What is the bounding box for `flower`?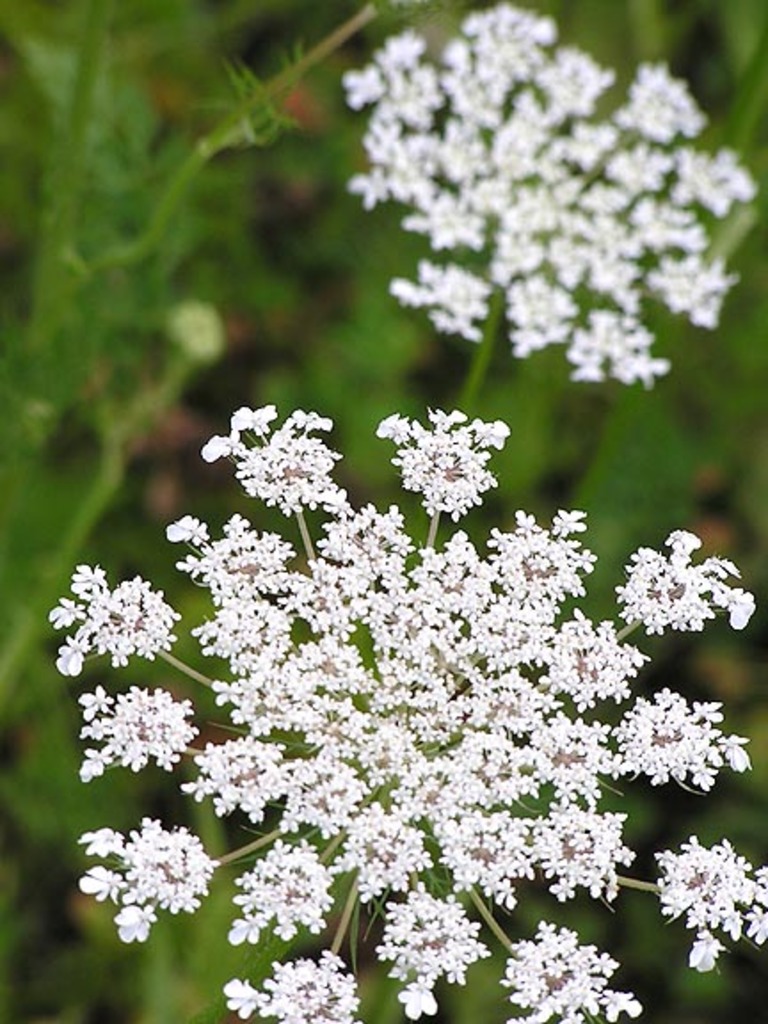
Rect(507, 188, 555, 235).
